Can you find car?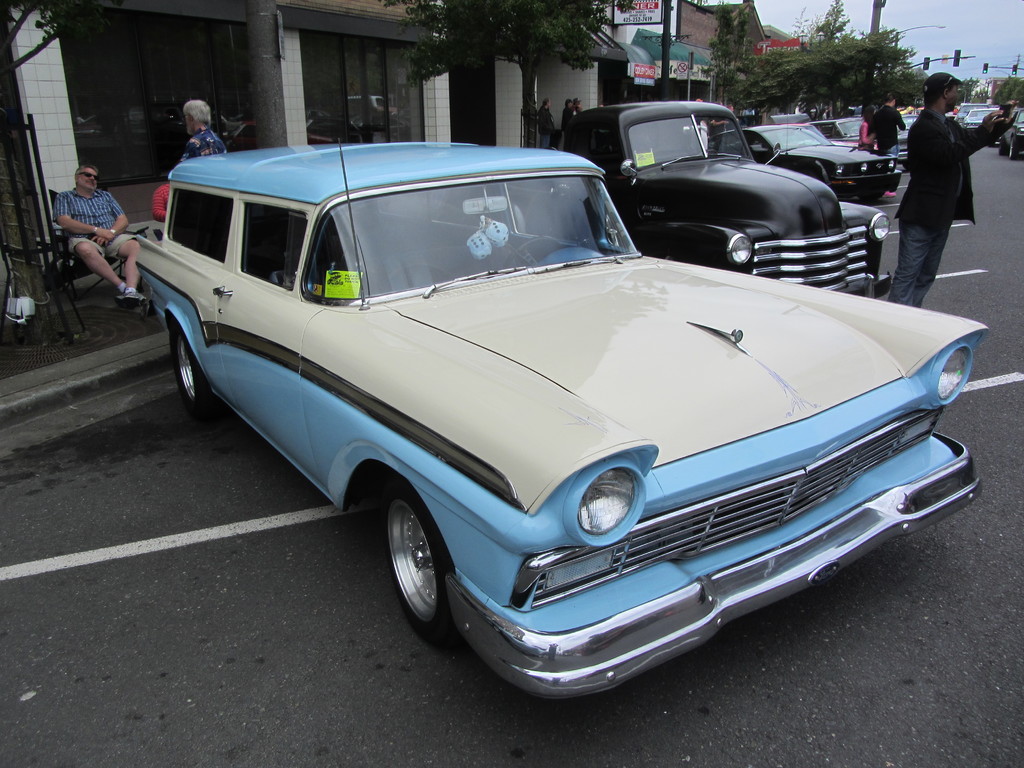
Yes, bounding box: crop(808, 111, 922, 175).
